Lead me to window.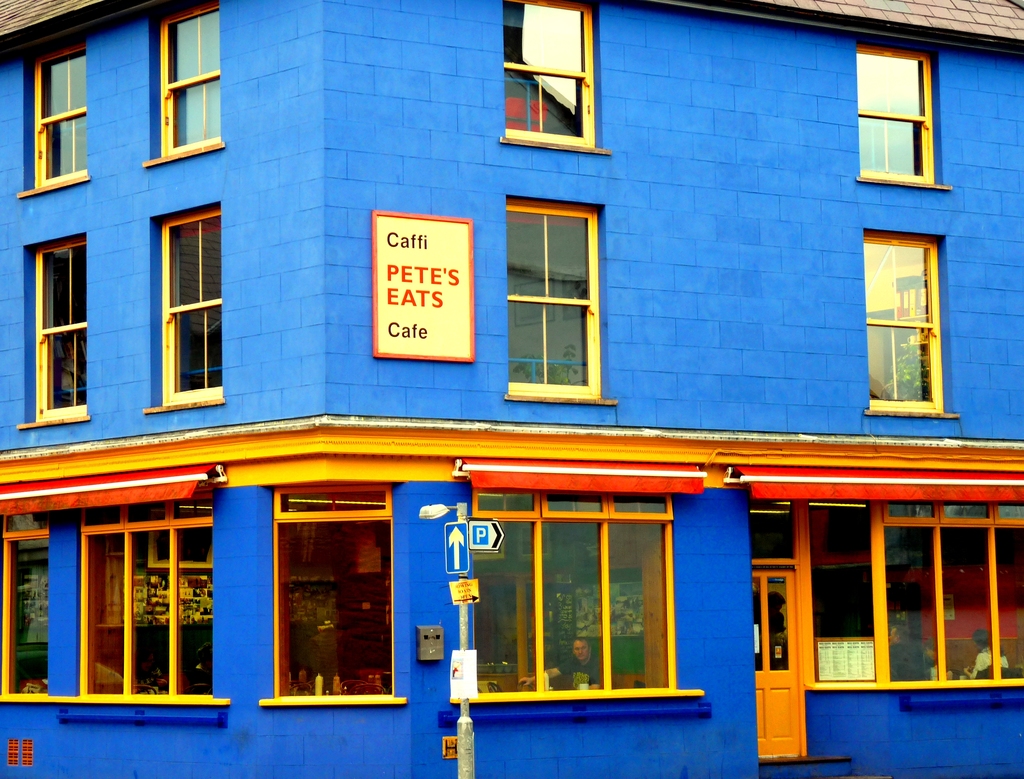
Lead to {"left": 159, "top": 202, "right": 222, "bottom": 414}.
